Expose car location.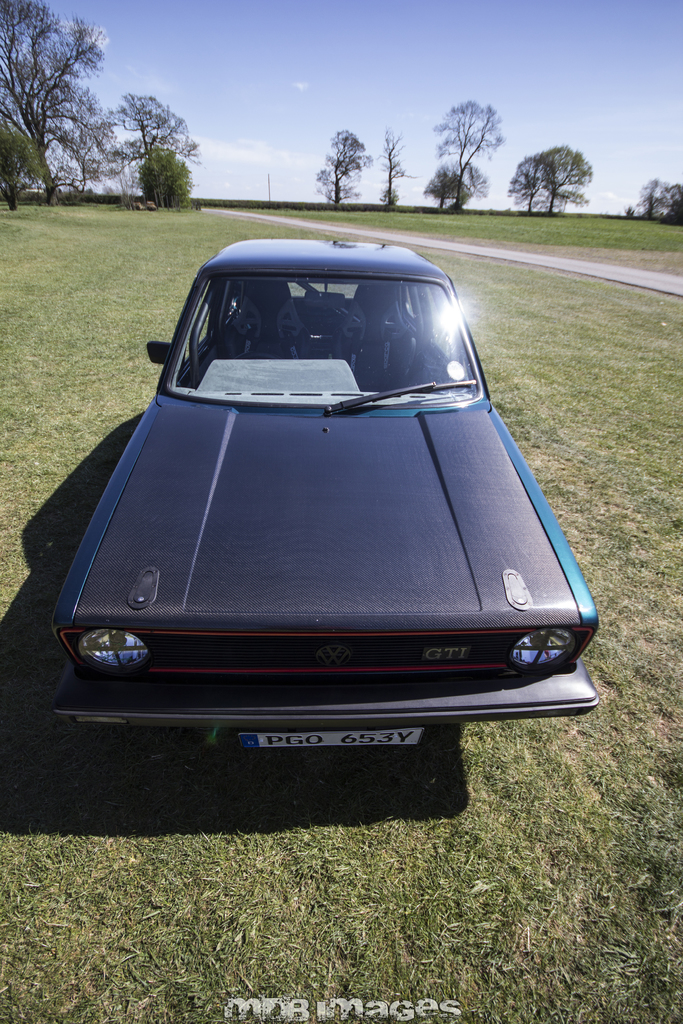
Exposed at select_region(43, 232, 604, 772).
